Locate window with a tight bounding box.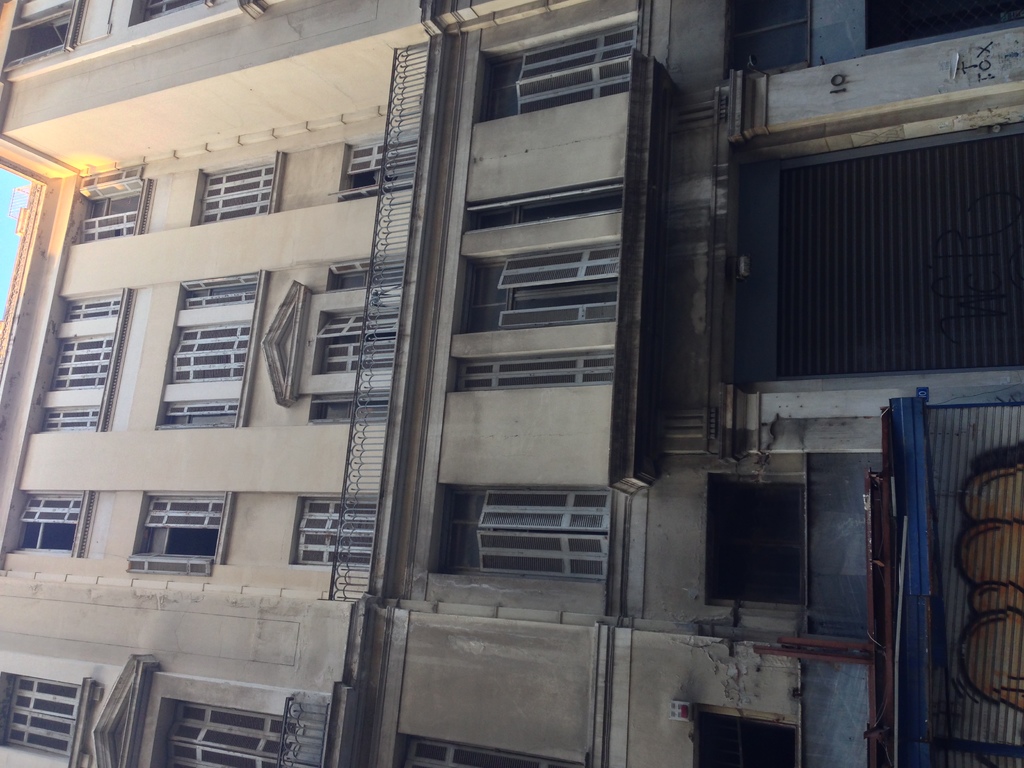
bbox(120, 492, 227, 580).
